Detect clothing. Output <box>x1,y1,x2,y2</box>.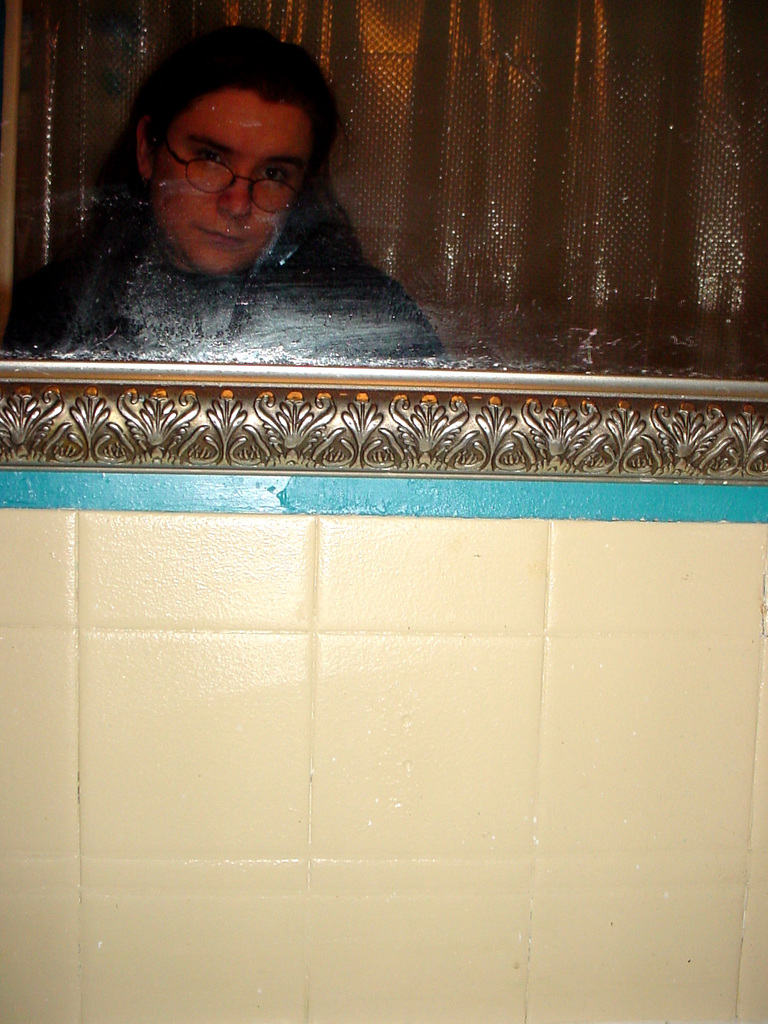
<box>6,220,449,365</box>.
